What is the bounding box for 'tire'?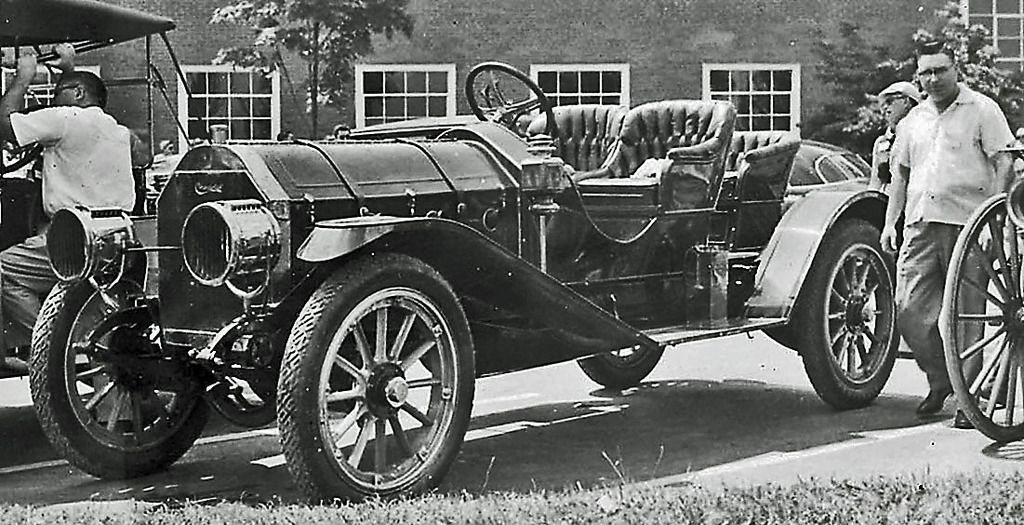
29, 271, 212, 478.
